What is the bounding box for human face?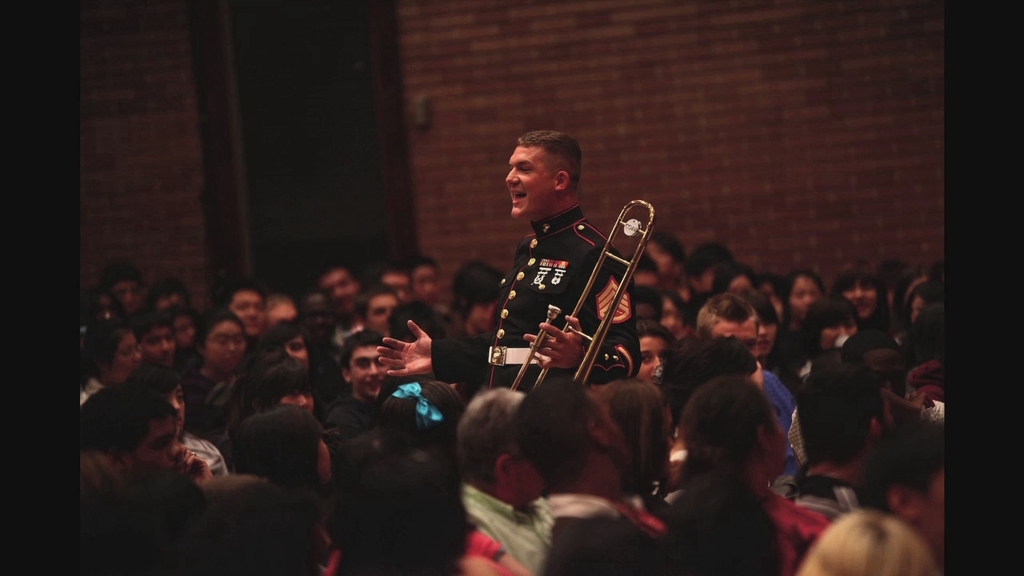
<bbox>582, 381, 635, 487</bbox>.
